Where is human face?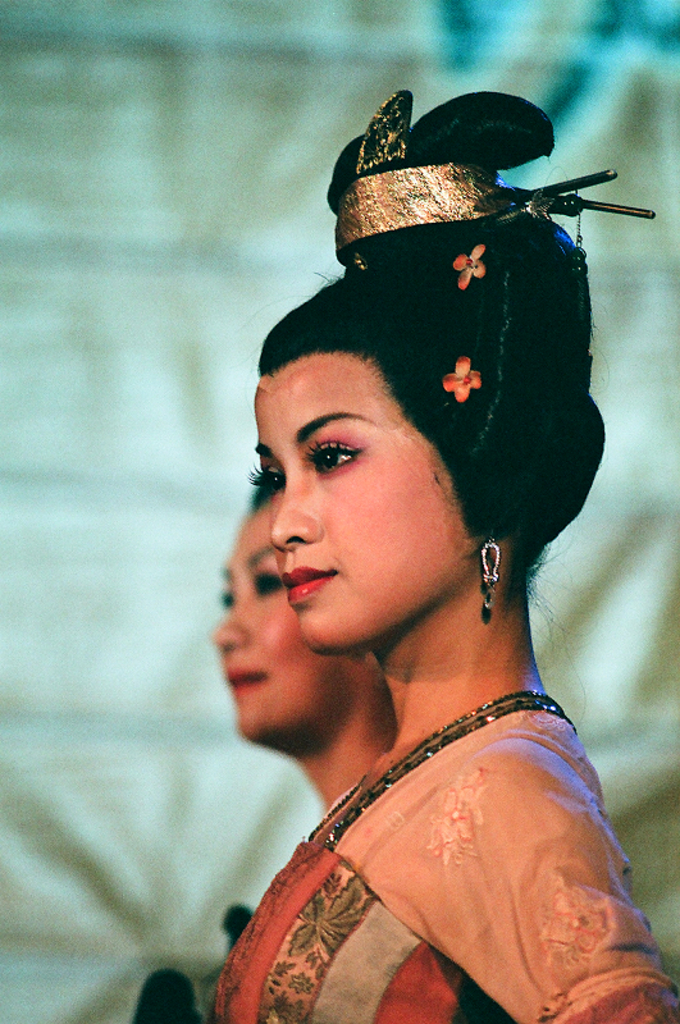
(256,262,514,676).
